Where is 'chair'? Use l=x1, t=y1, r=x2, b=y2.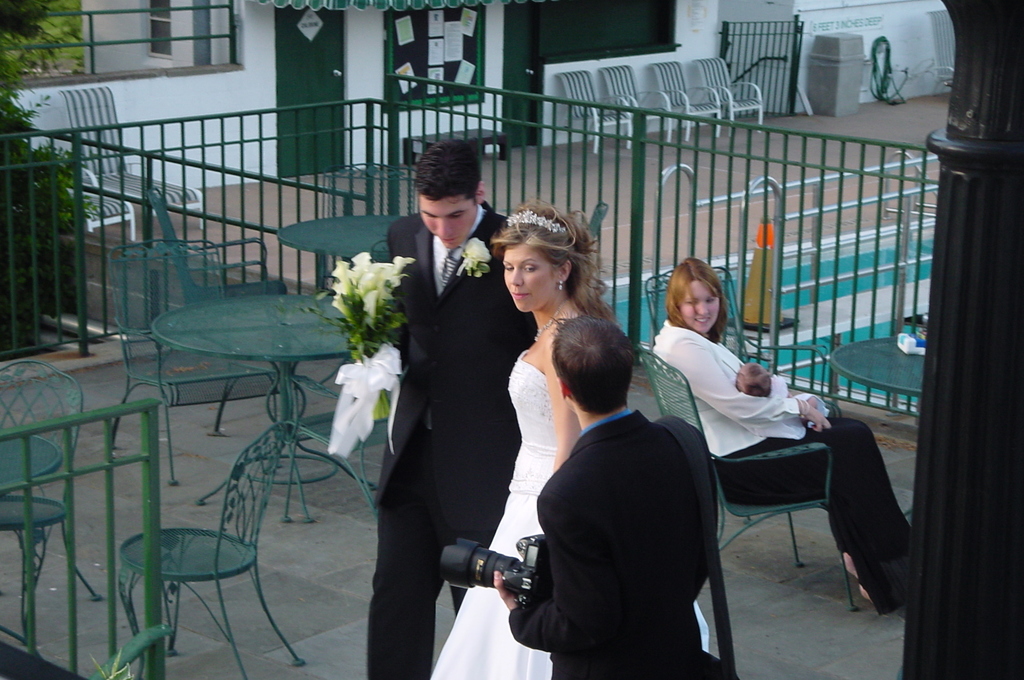
l=652, t=60, r=724, b=143.
